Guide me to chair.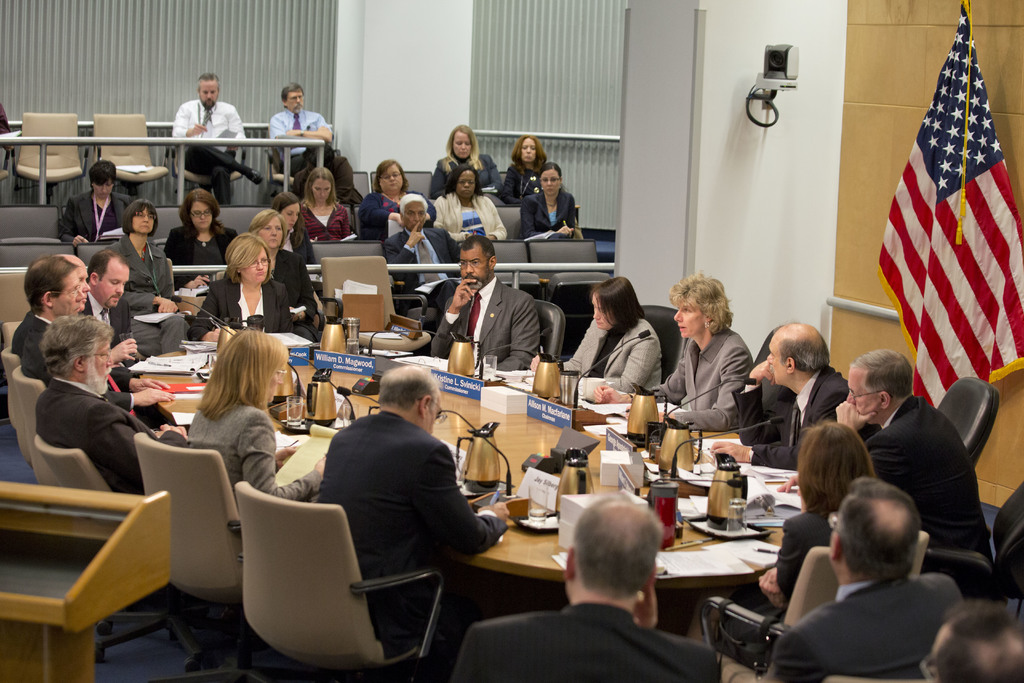
Guidance: [x1=924, y1=479, x2=1023, y2=610].
